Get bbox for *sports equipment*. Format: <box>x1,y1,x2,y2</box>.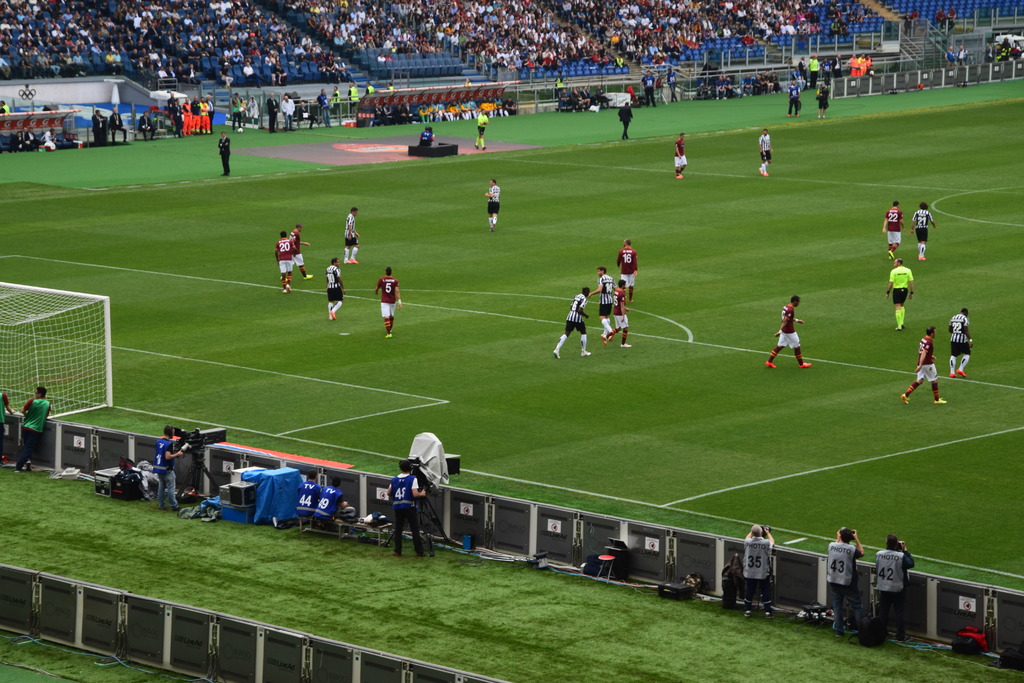
<box>601,328,613,344</box>.
